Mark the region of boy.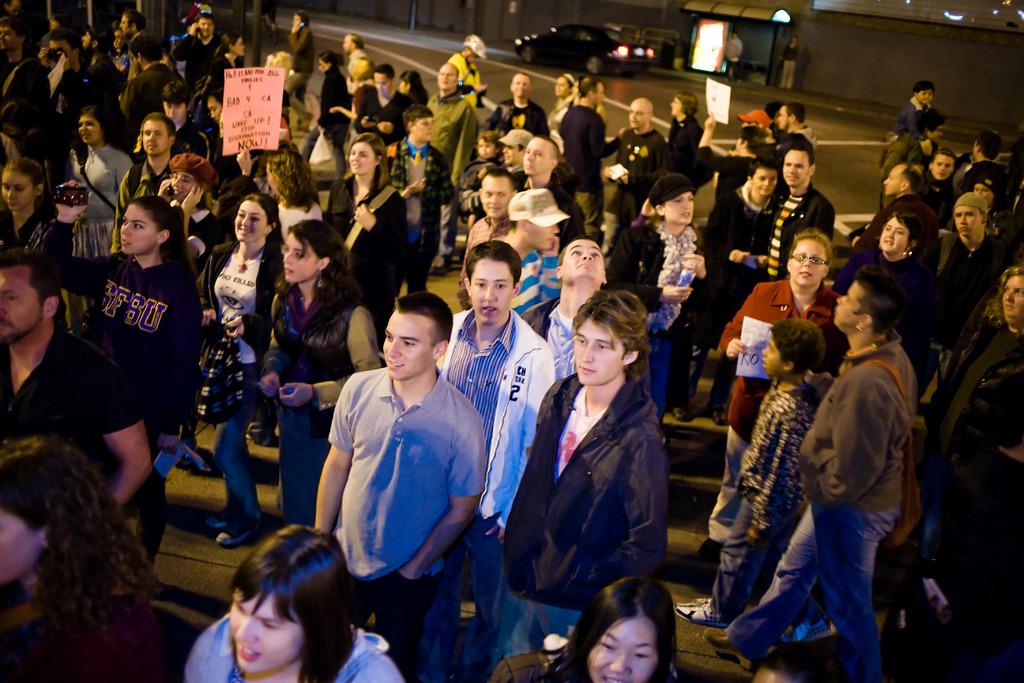
Region: (x1=108, y1=110, x2=177, y2=249).
